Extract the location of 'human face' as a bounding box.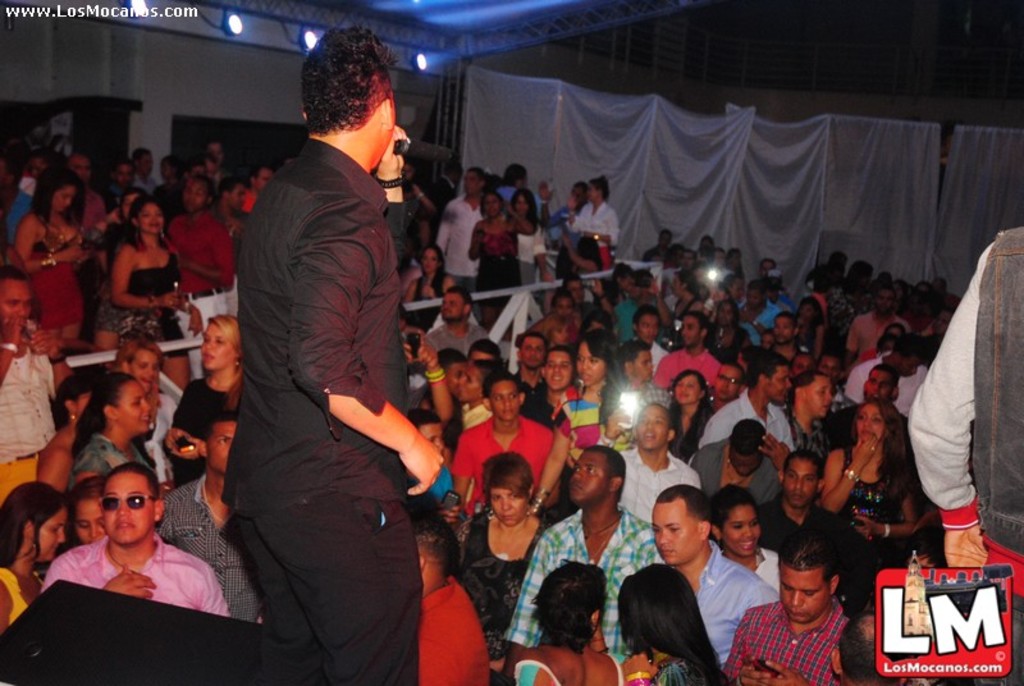
detection(810, 378, 835, 417).
